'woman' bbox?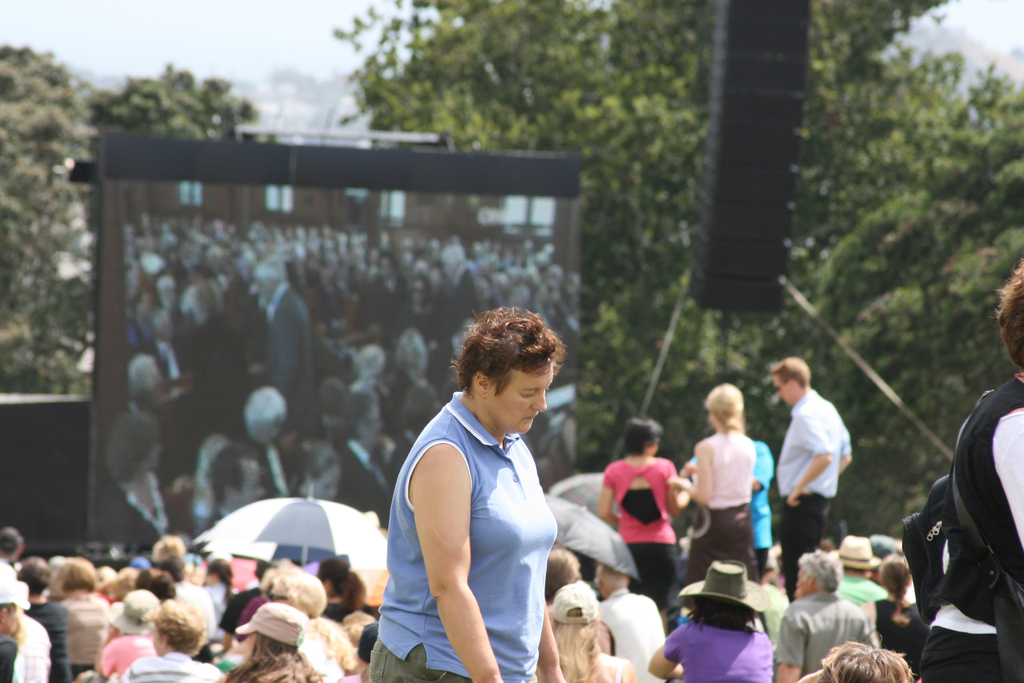
863,548,922,674
